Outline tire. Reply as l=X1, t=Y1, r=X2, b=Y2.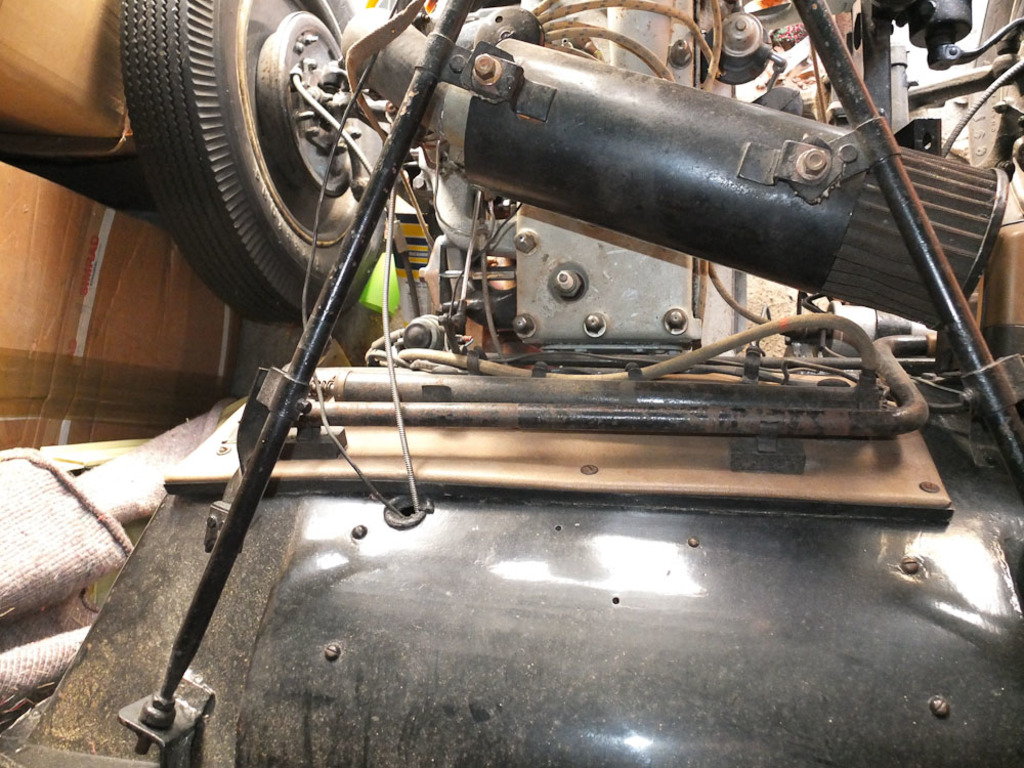
l=118, t=0, r=395, b=332.
